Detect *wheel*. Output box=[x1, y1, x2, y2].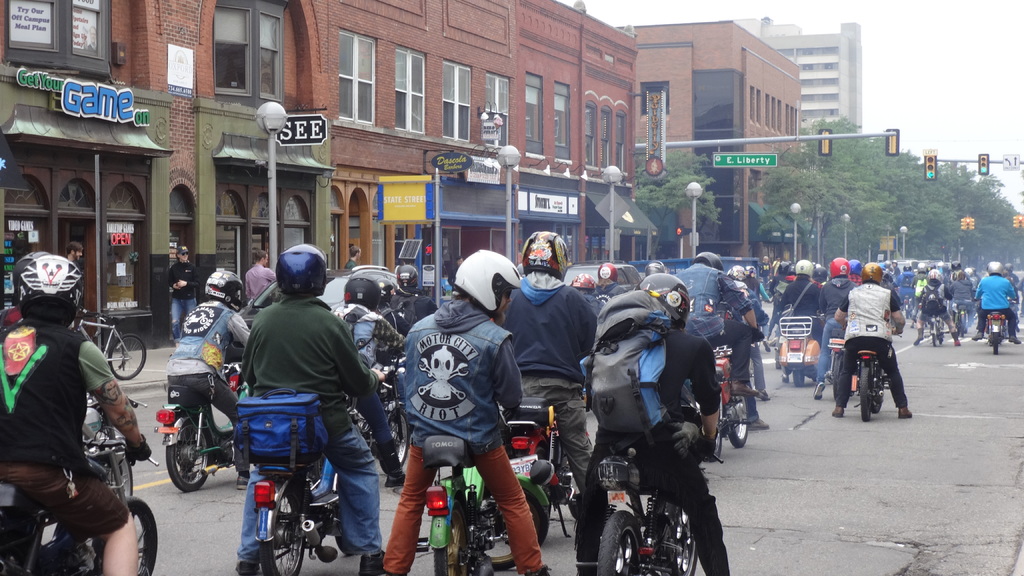
box=[990, 334, 1002, 355].
